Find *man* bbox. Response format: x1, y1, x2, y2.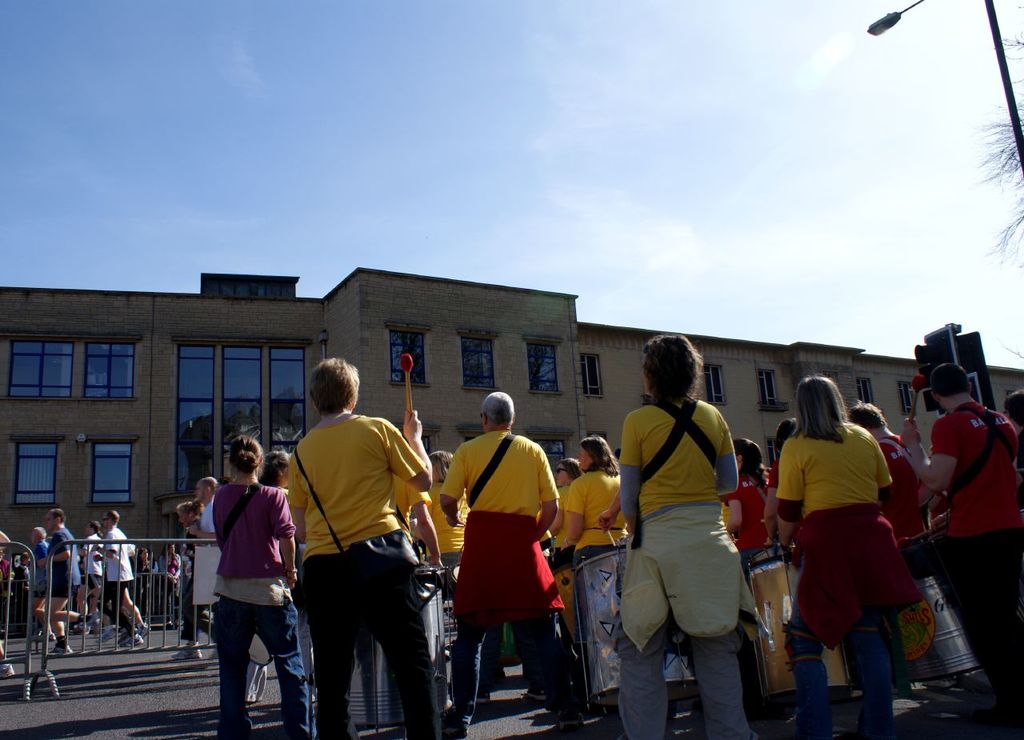
171, 477, 226, 663.
